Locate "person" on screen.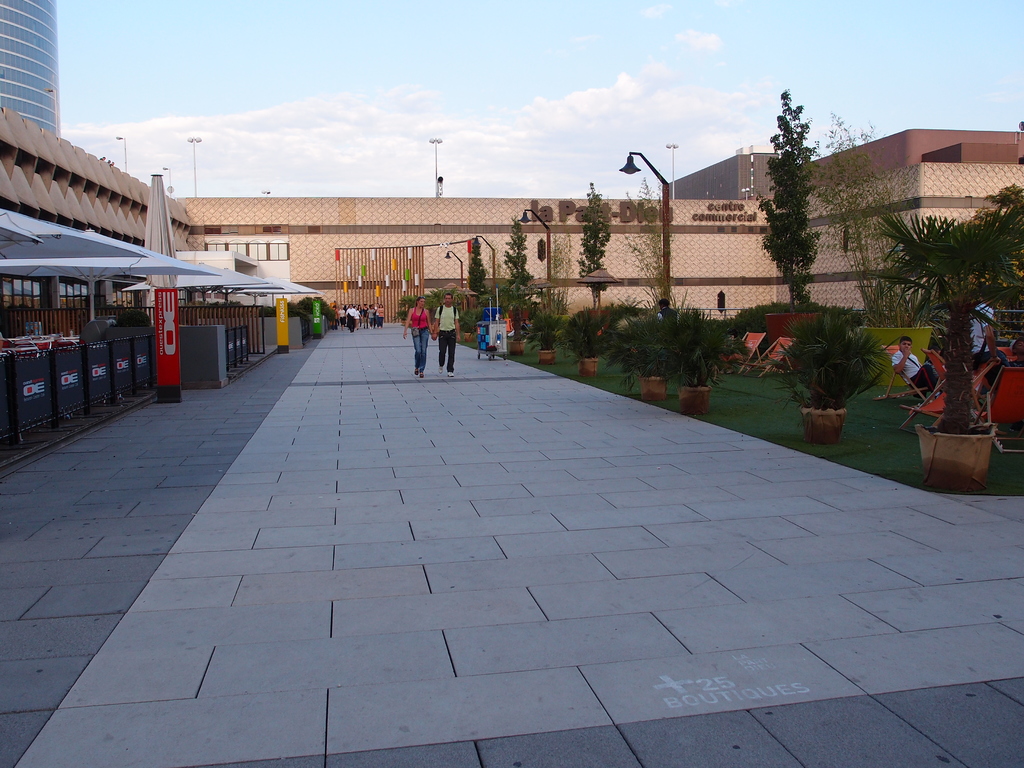
On screen at bbox(966, 293, 1005, 414).
